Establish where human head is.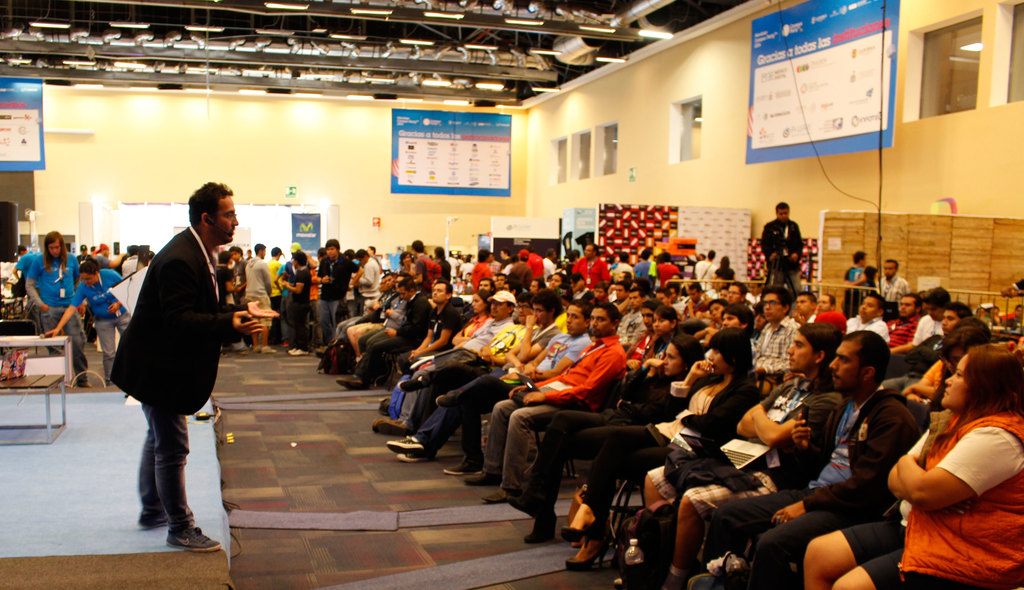
Established at l=570, t=271, r=585, b=290.
